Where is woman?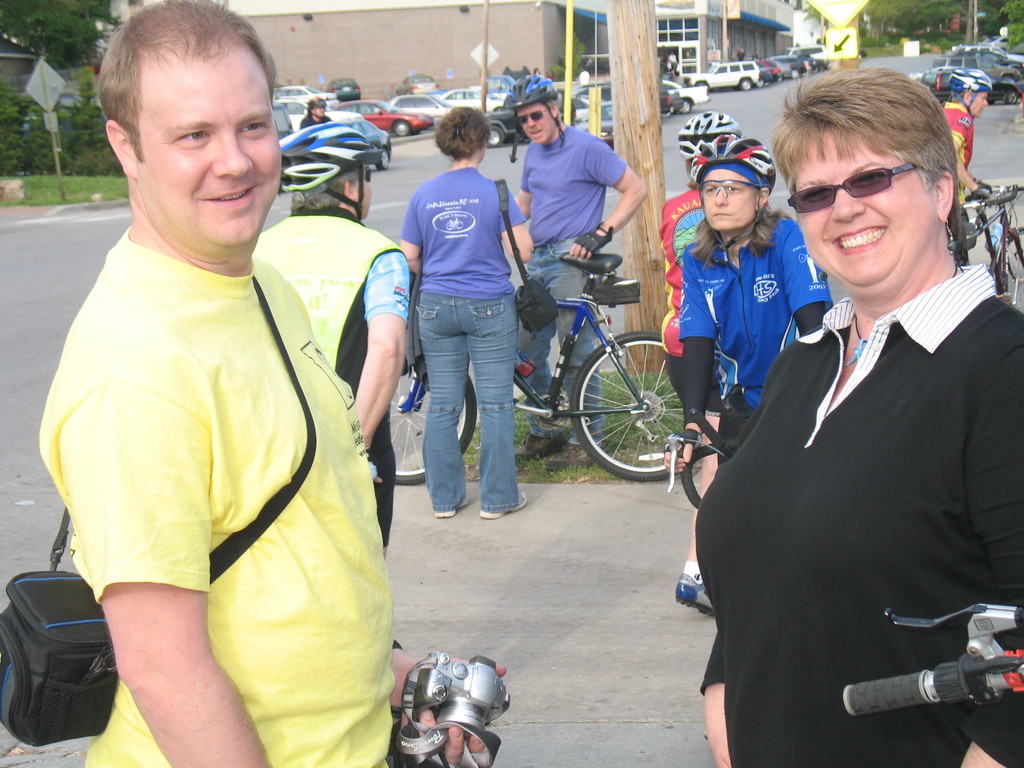
pyautogui.locateOnScreen(401, 108, 535, 527).
